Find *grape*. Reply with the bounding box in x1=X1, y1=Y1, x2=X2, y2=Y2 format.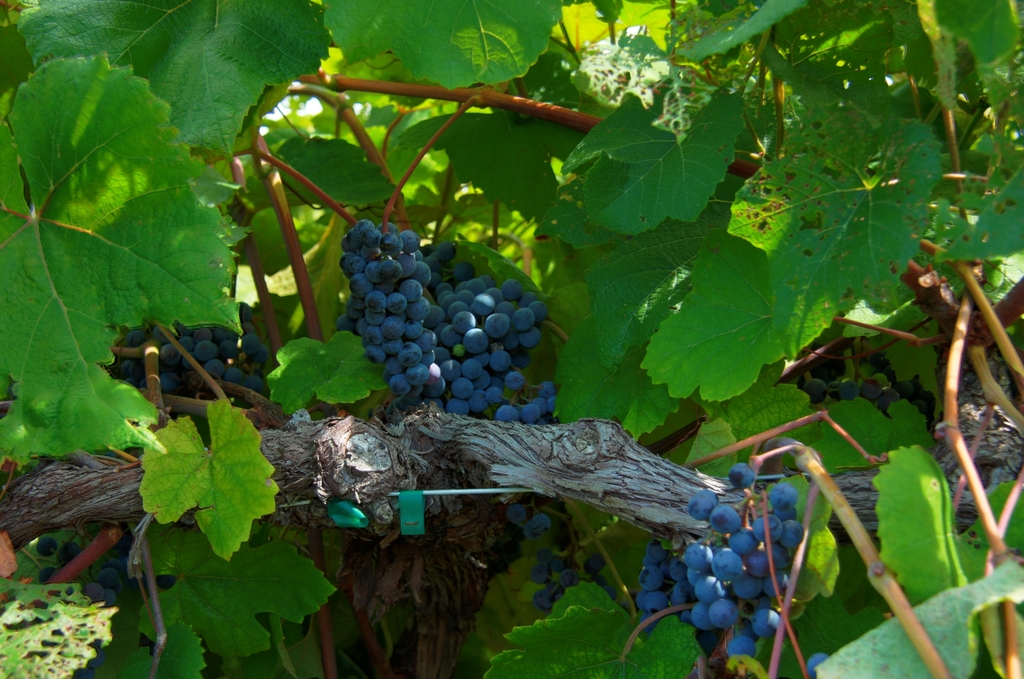
x1=59, y1=543, x2=80, y2=563.
